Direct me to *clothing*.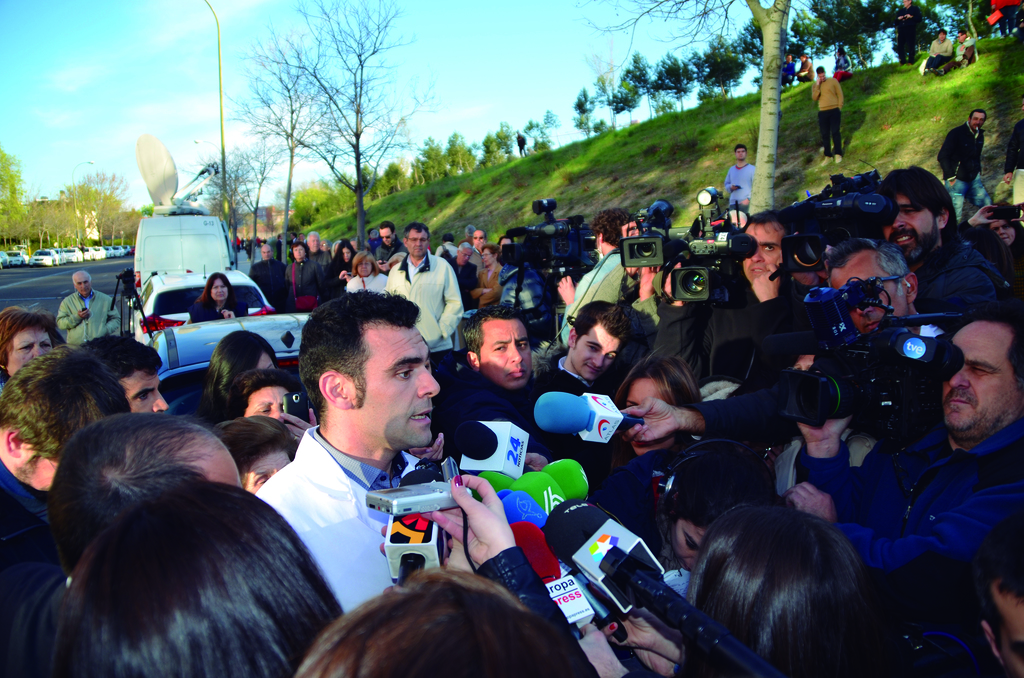
Direction: 836,435,1023,616.
